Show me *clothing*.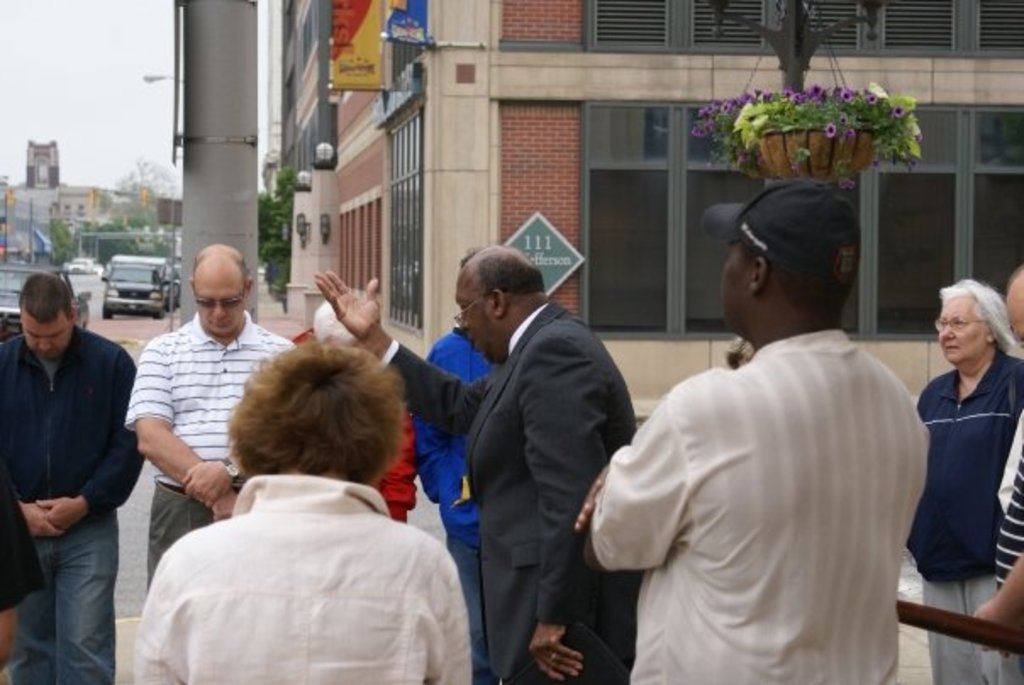
*clothing* is here: box(415, 327, 495, 682).
